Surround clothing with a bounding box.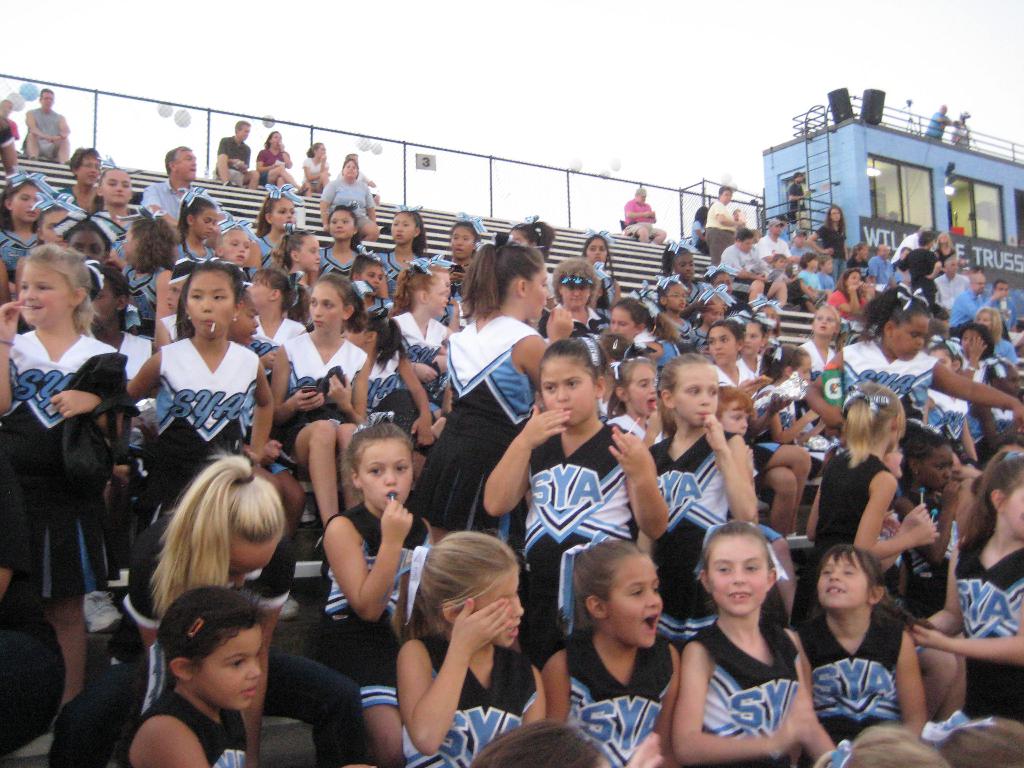
{"x1": 255, "y1": 150, "x2": 289, "y2": 179}.
